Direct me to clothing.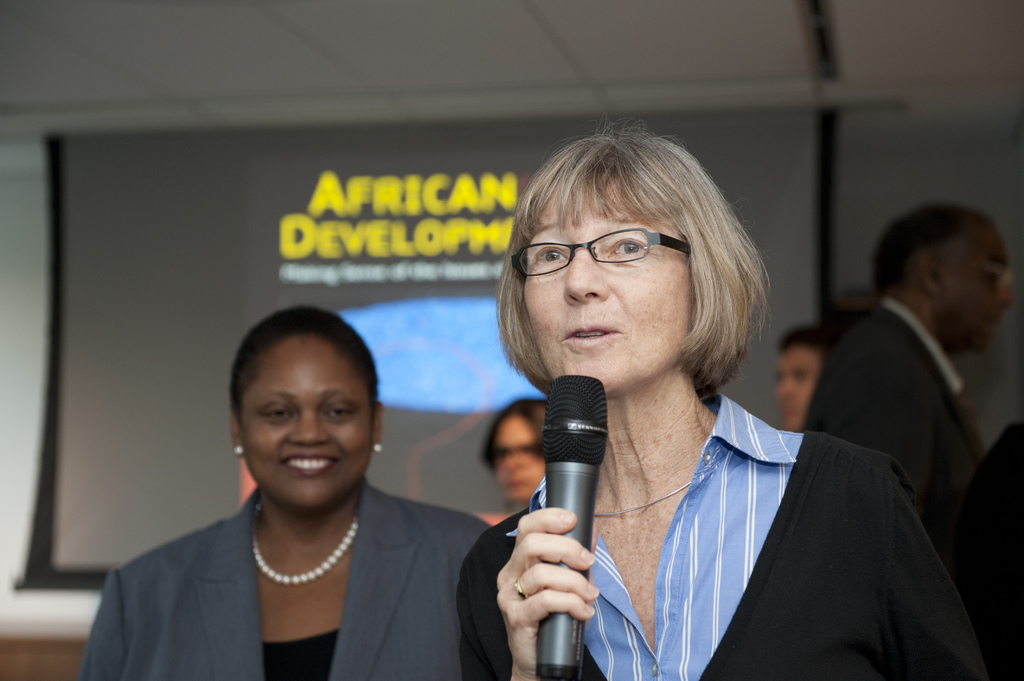
Direction: bbox=[965, 412, 1023, 680].
